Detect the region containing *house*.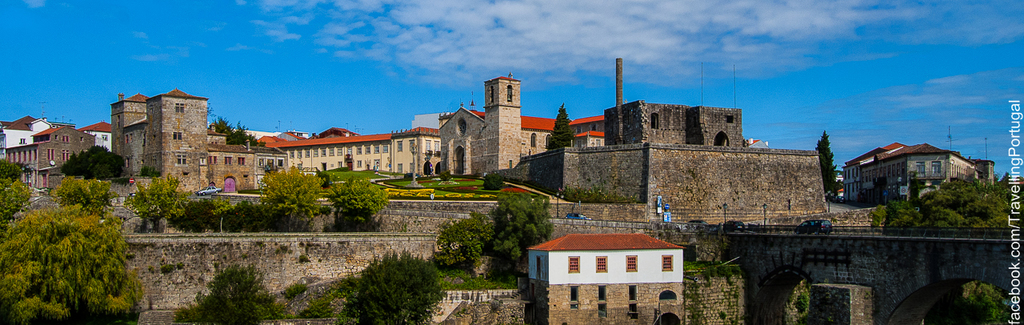
box=[843, 140, 898, 203].
